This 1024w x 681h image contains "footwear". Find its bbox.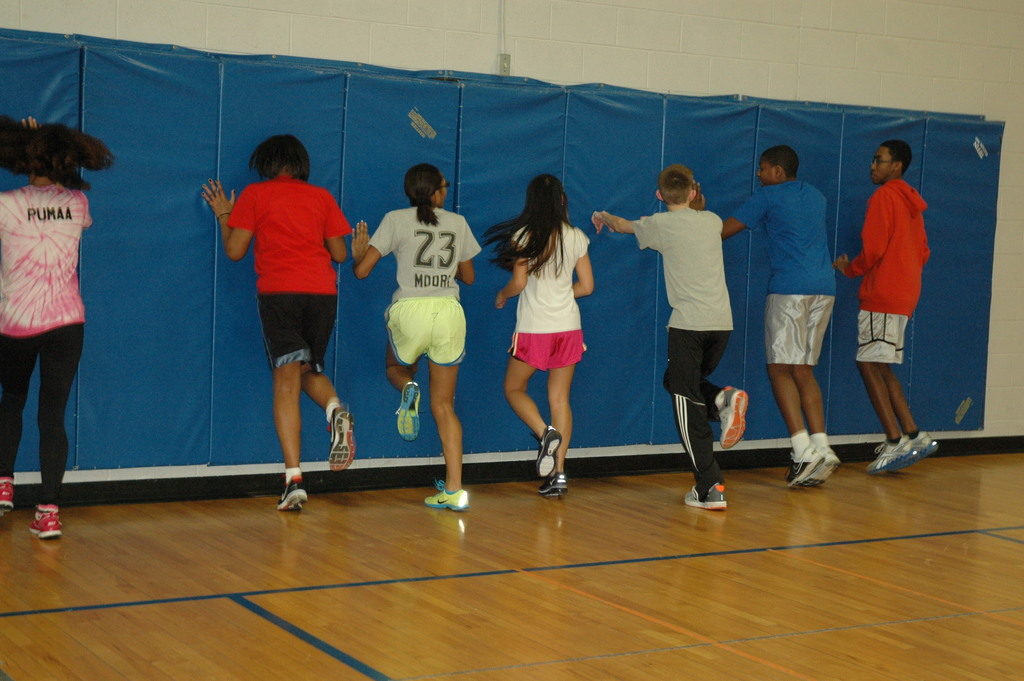
bbox(895, 429, 937, 472).
